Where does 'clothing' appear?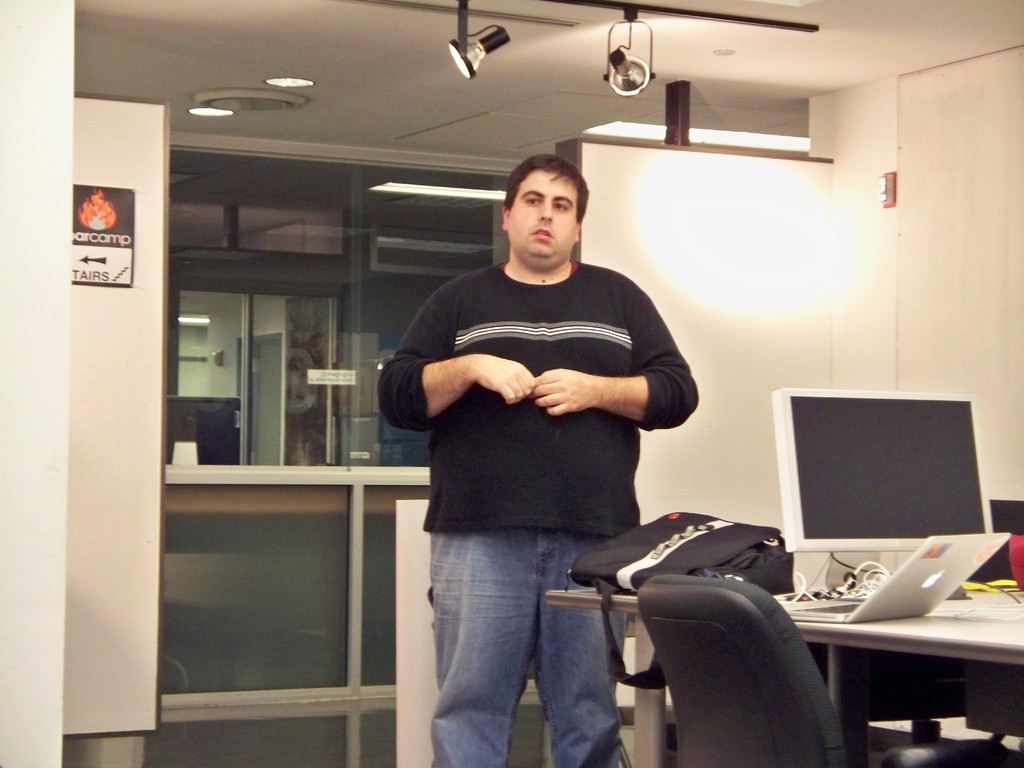
Appears at Rect(375, 257, 700, 767).
